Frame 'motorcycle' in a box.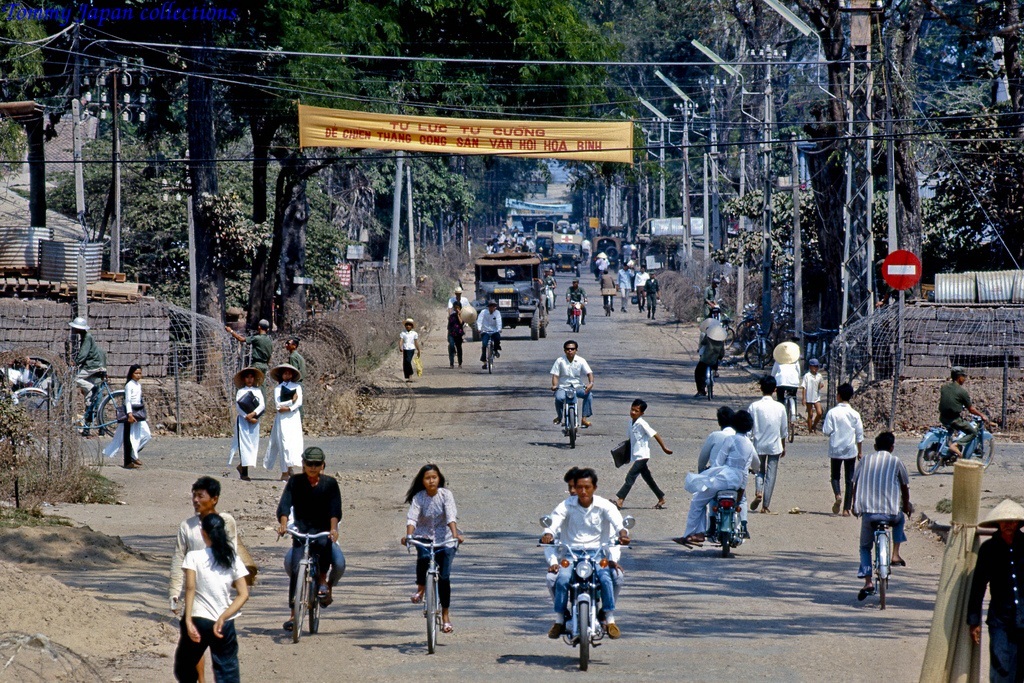
<region>913, 408, 997, 478</region>.
